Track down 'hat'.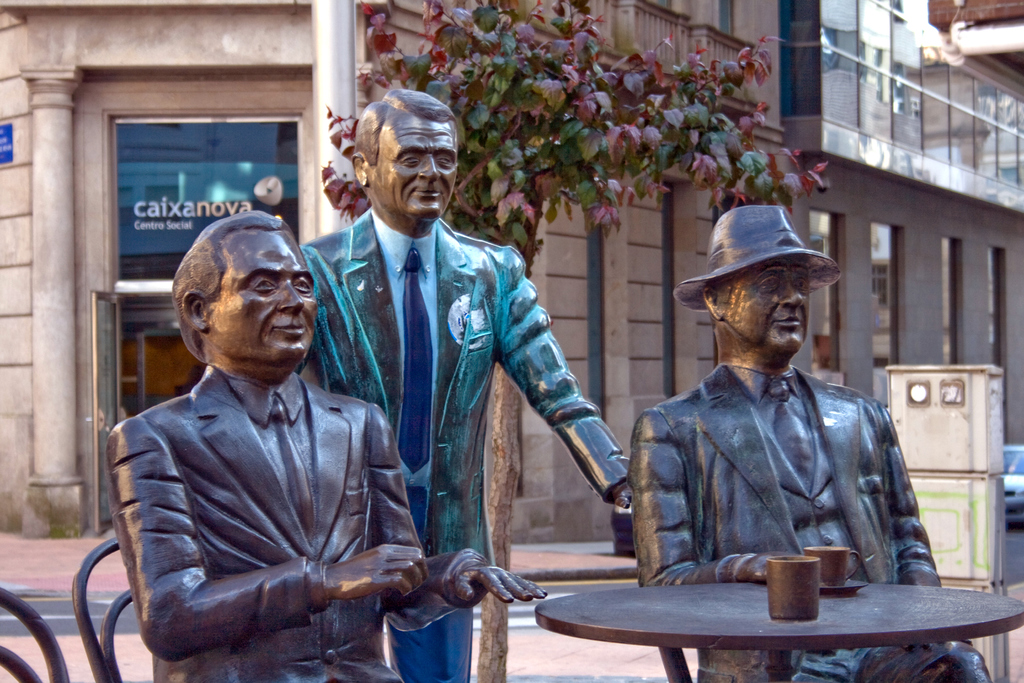
Tracked to x1=673 y1=206 x2=844 y2=315.
